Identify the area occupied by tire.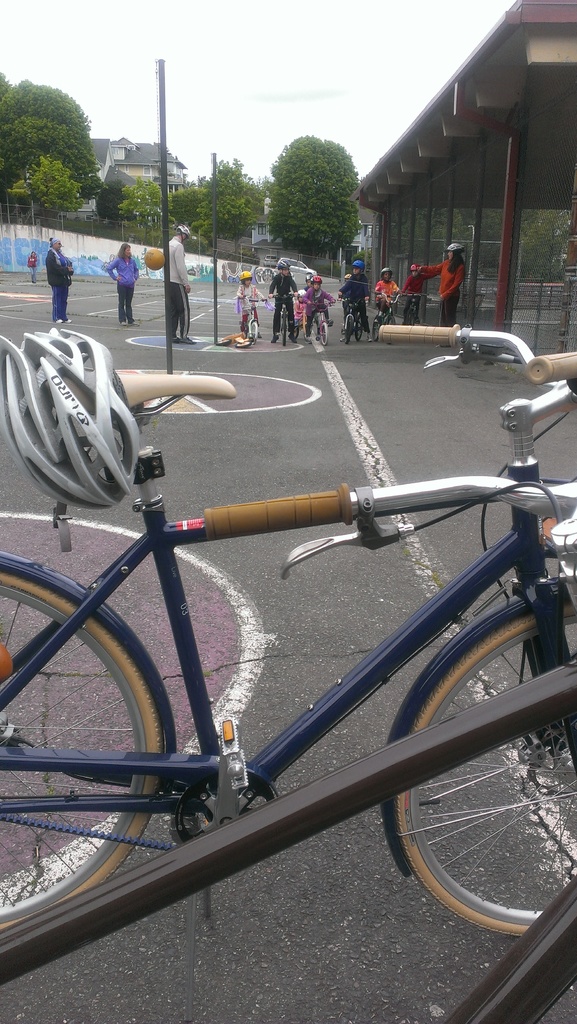
Area: 0/563/173/958.
